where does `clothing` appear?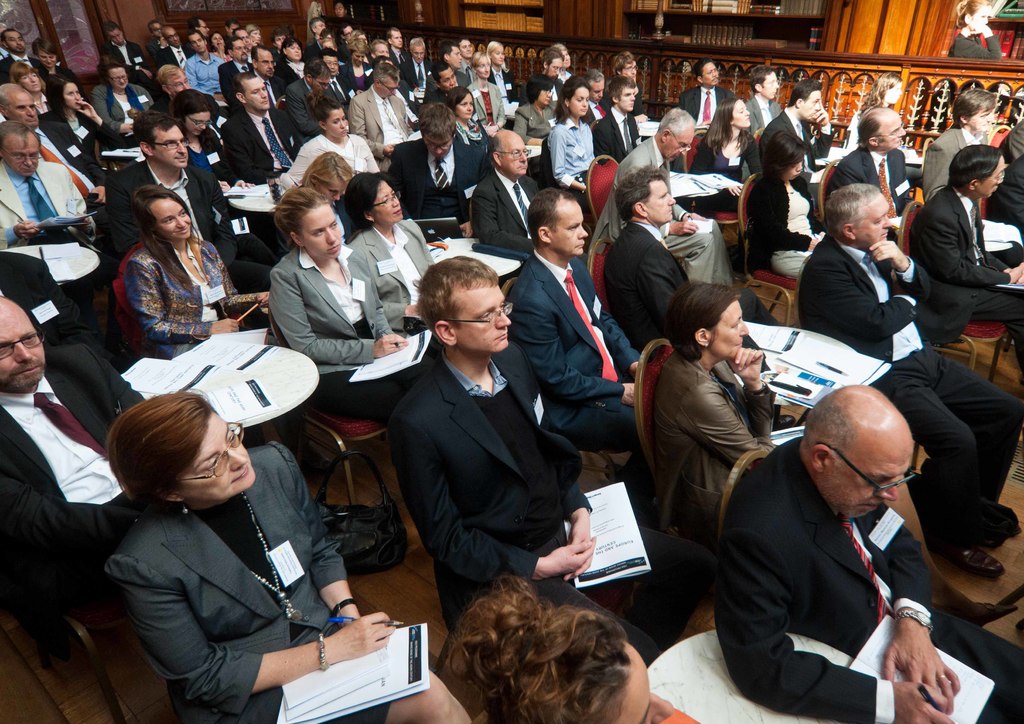
Appears at box(756, 102, 831, 178).
